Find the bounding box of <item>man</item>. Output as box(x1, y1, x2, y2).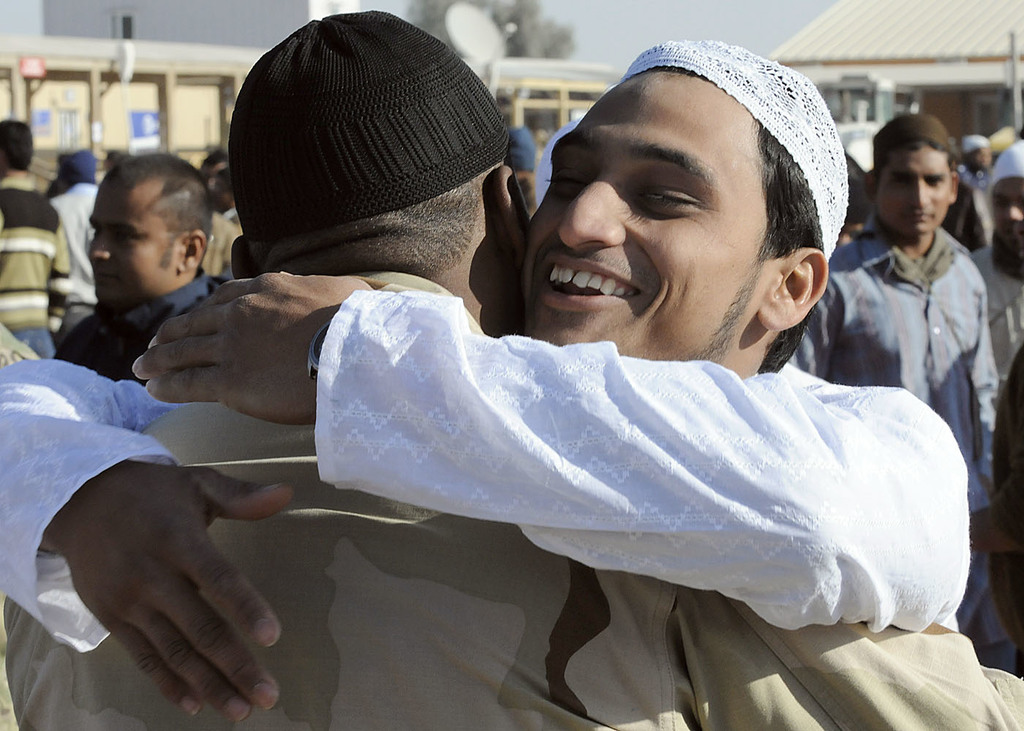
box(956, 121, 995, 196).
